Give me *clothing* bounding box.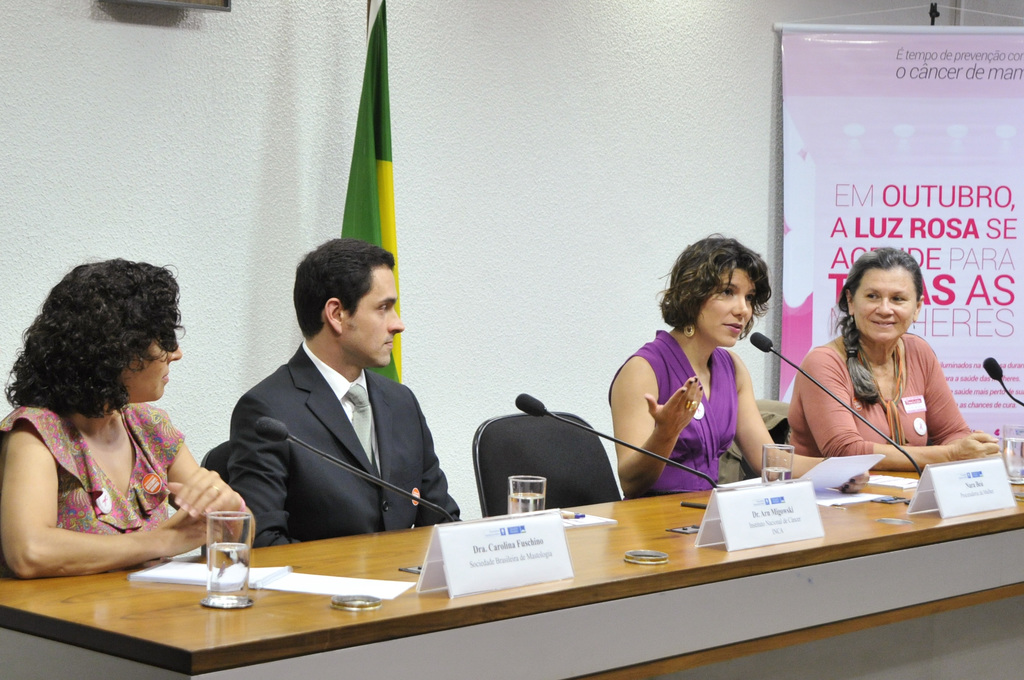
(x1=0, y1=385, x2=183, y2=556).
